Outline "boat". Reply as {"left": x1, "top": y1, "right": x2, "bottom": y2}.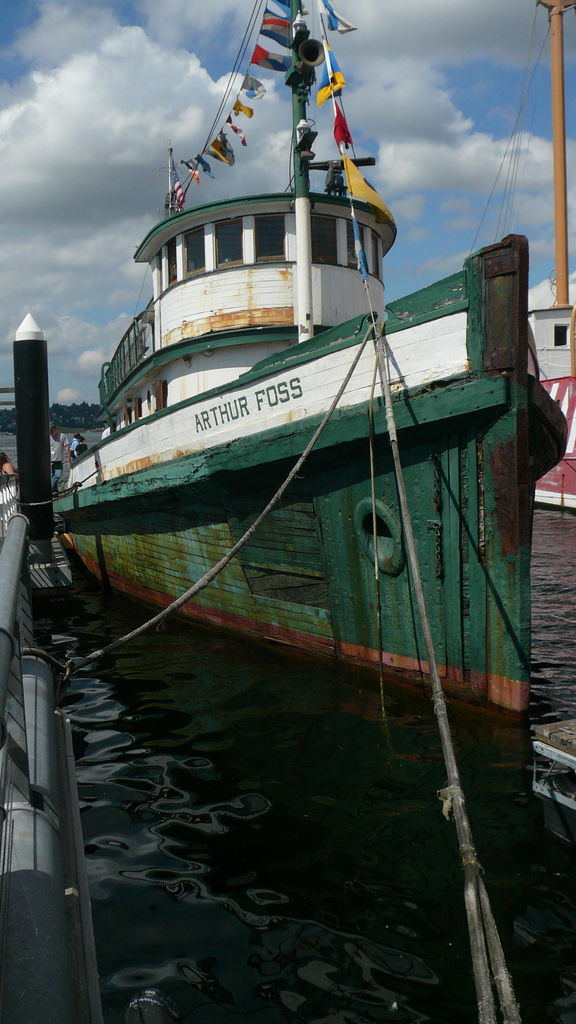
{"left": 21, "top": 0, "right": 575, "bottom": 733}.
